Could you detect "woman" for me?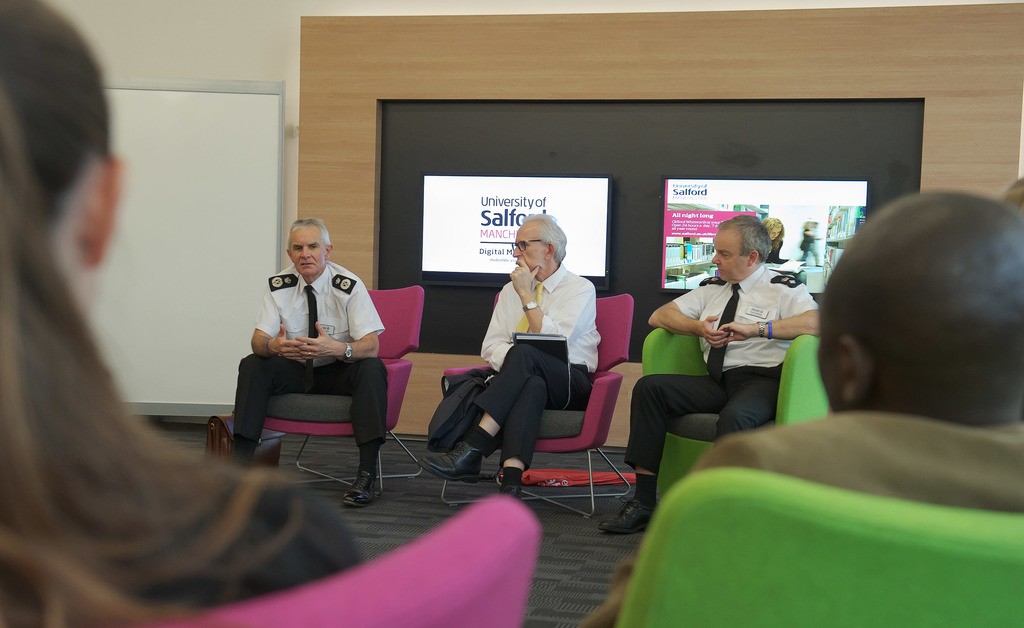
Detection result: 0,0,371,627.
